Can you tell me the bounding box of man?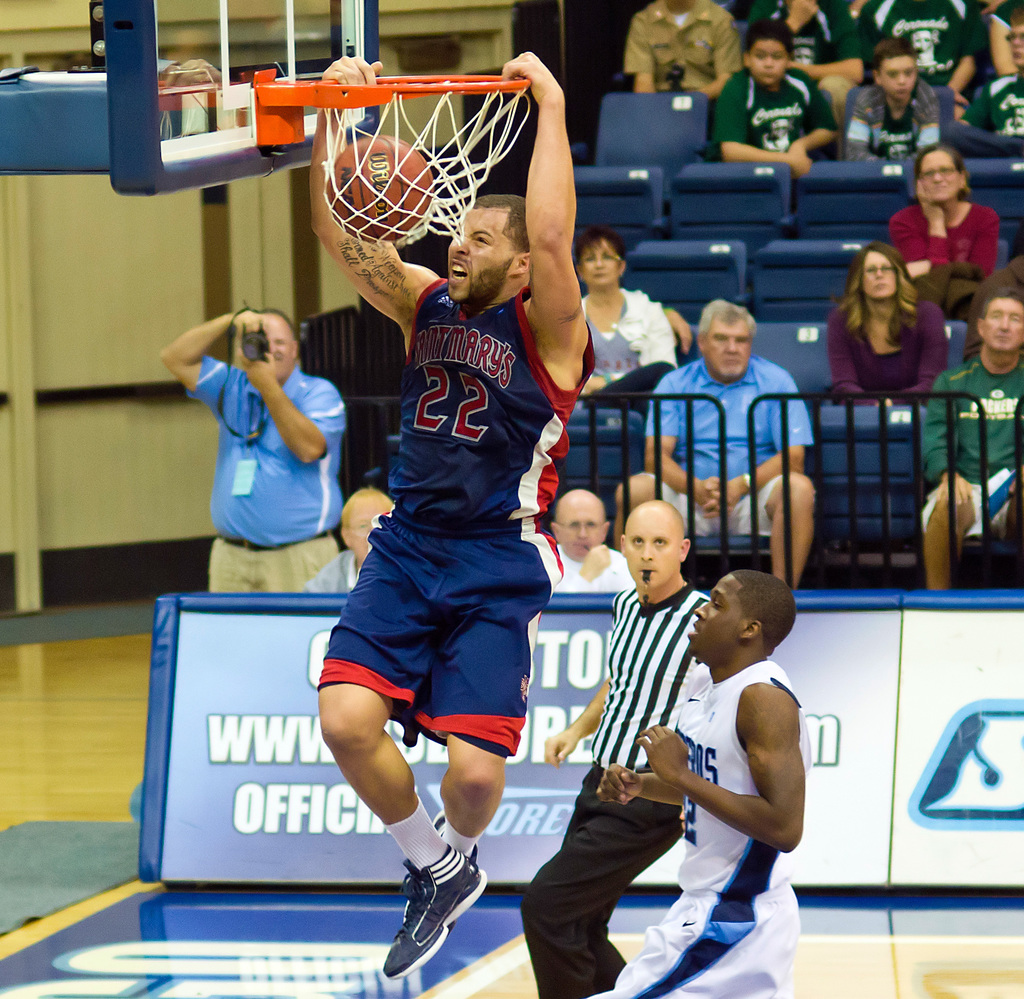
region(157, 309, 347, 591).
